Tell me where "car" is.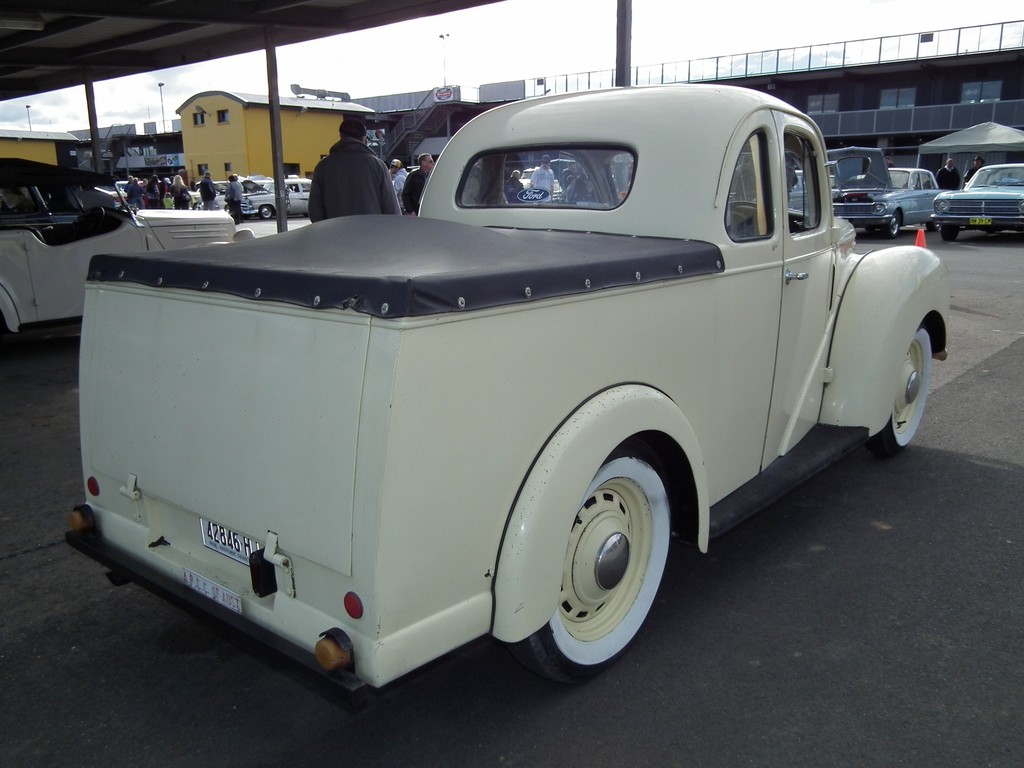
"car" is at {"x1": 931, "y1": 170, "x2": 1023, "y2": 243}.
